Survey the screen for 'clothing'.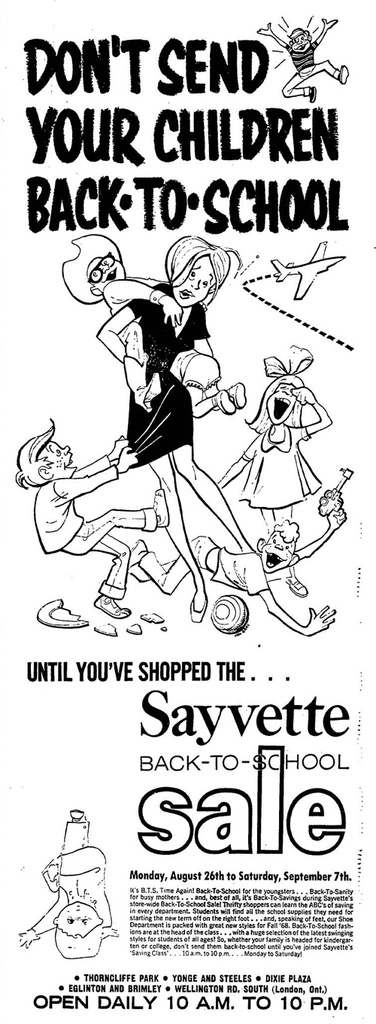
Survey found: Rect(239, 424, 323, 510).
